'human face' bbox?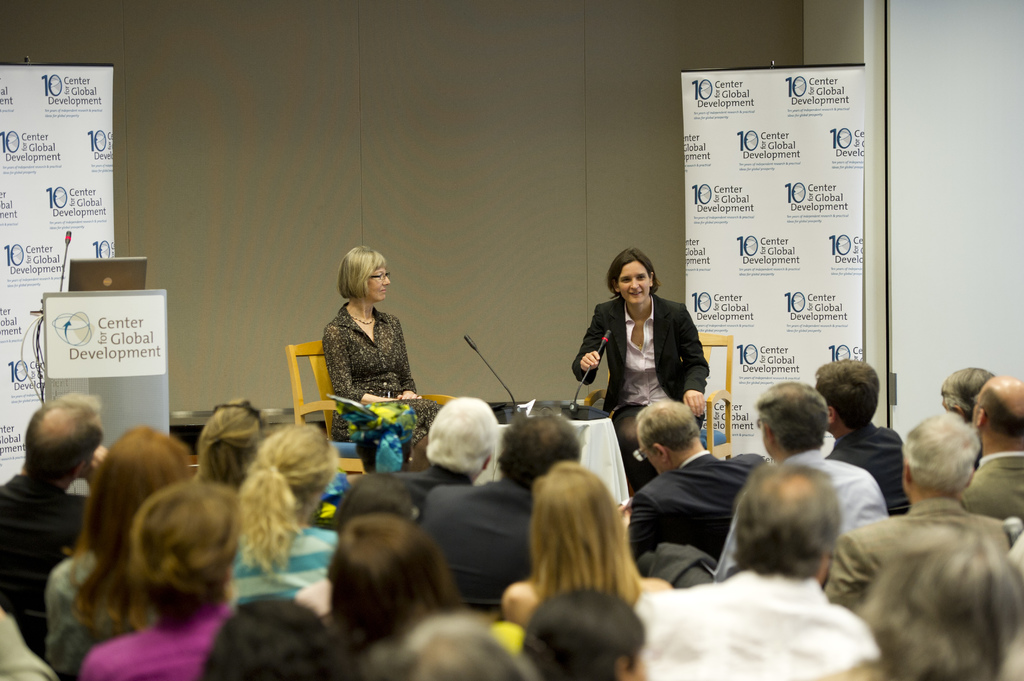
rect(620, 262, 648, 302)
